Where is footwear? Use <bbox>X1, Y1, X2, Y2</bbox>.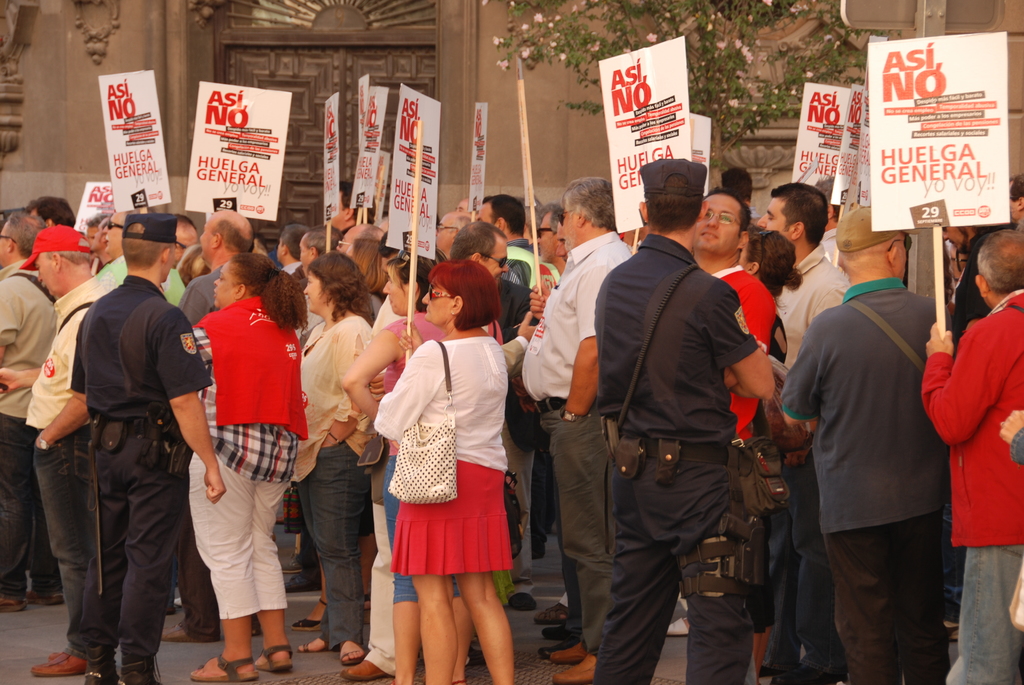
<bbox>533, 606, 570, 623</bbox>.
